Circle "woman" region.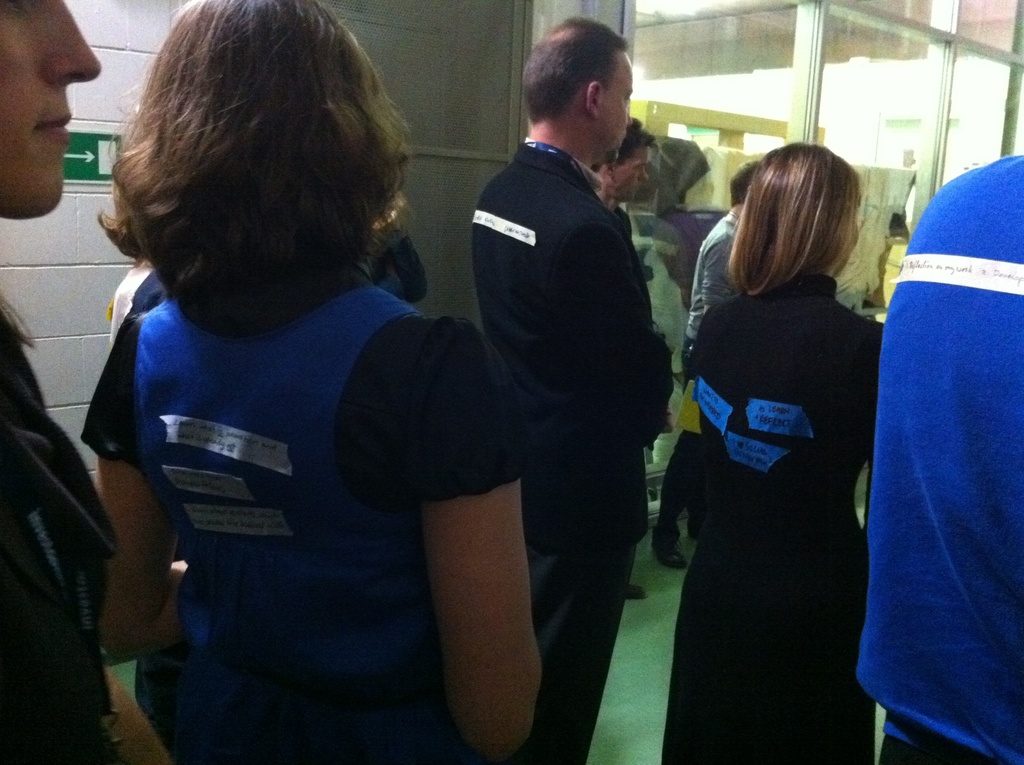
Region: (x1=666, y1=124, x2=908, y2=755).
